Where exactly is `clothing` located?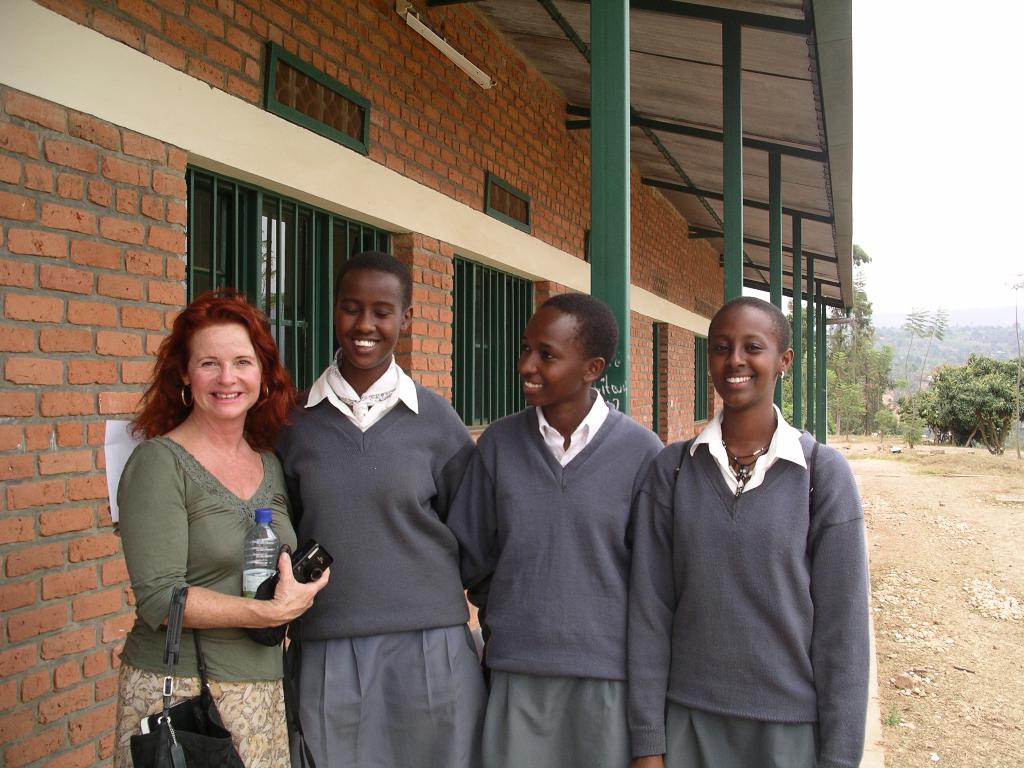
Its bounding box is <bbox>642, 400, 869, 766</bbox>.
